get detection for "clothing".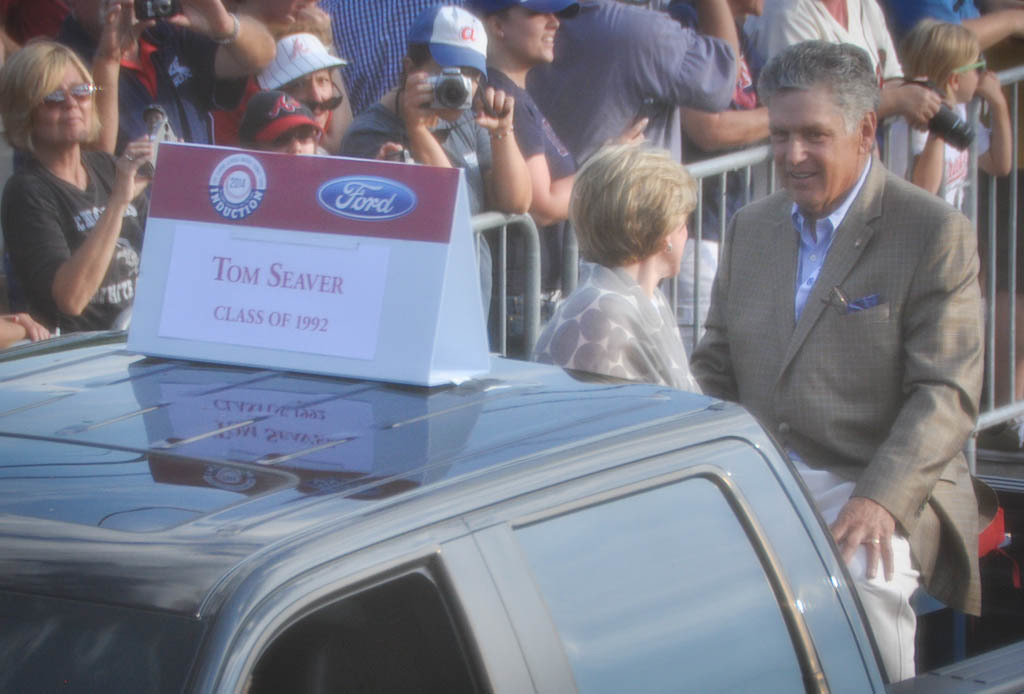
Detection: detection(0, 0, 988, 681).
